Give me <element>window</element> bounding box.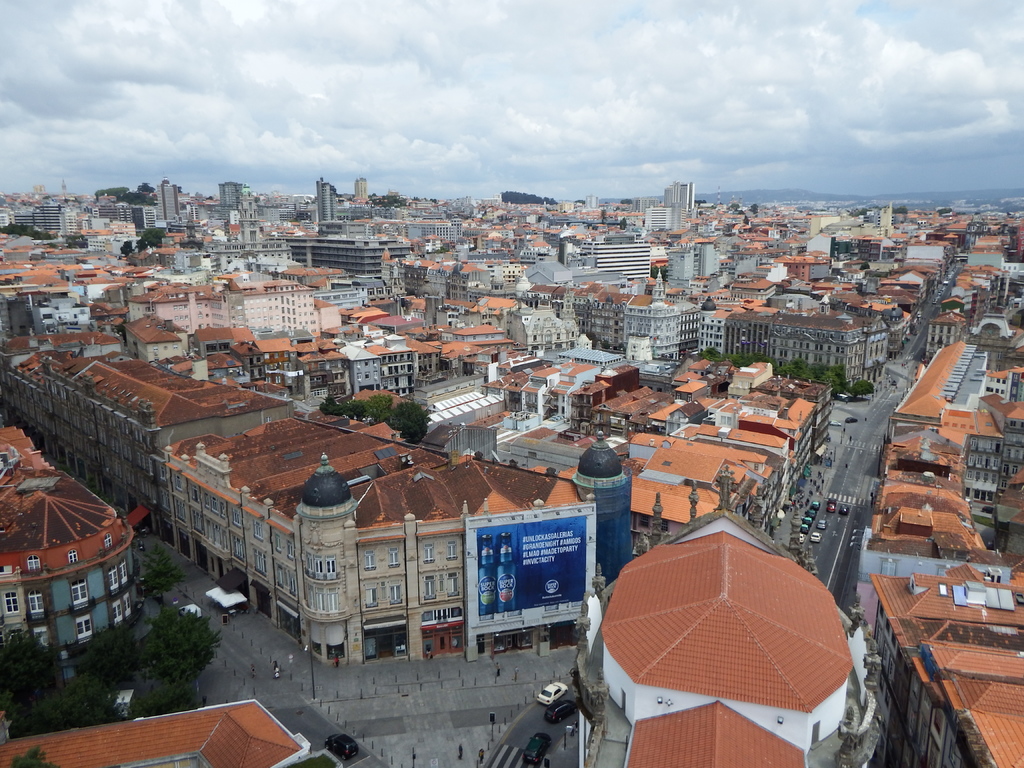
bbox=[424, 543, 432, 563].
